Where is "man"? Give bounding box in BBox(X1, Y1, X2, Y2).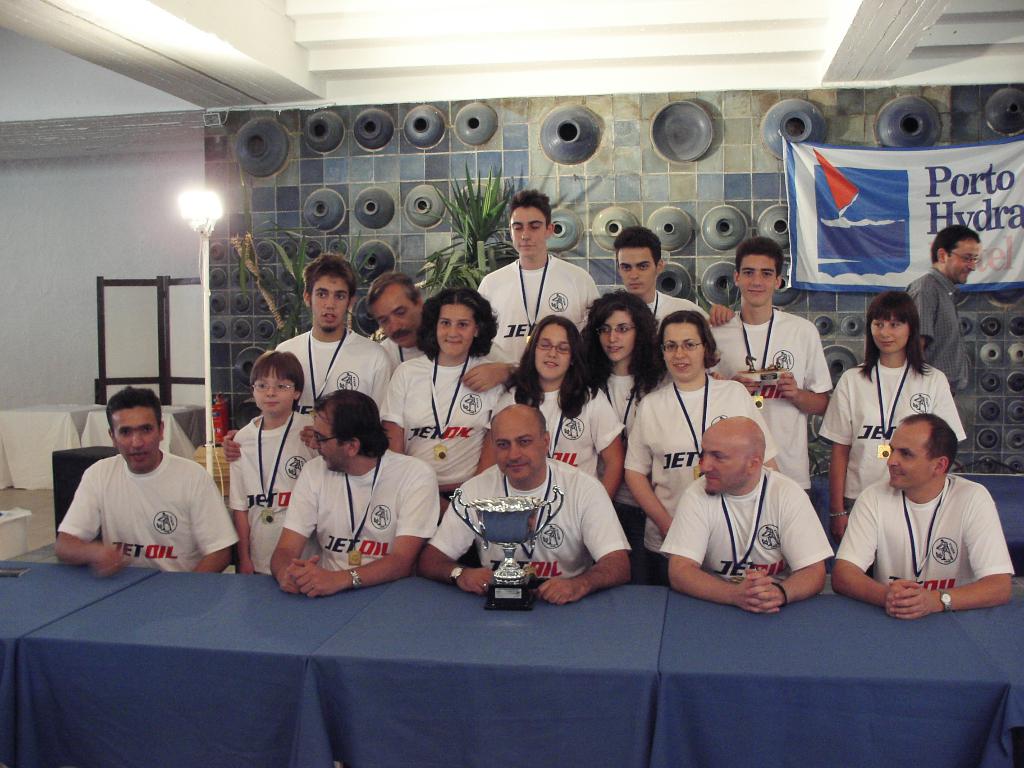
BBox(650, 418, 838, 614).
